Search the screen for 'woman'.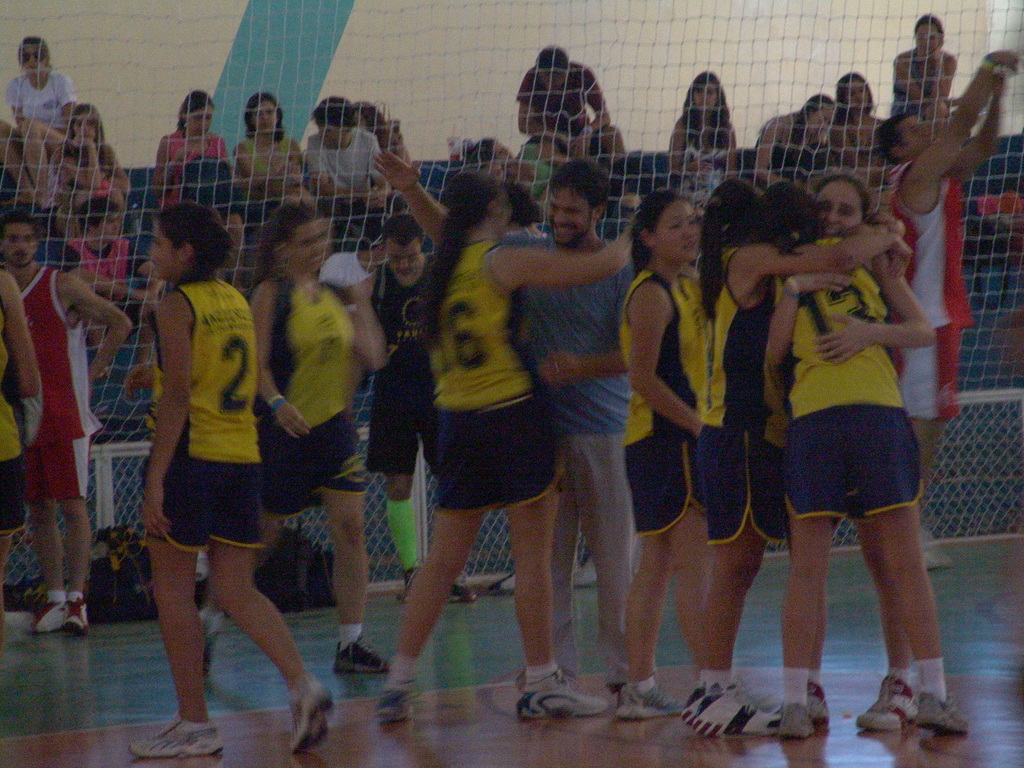
Found at {"left": 750, "top": 93, "right": 838, "bottom": 194}.
